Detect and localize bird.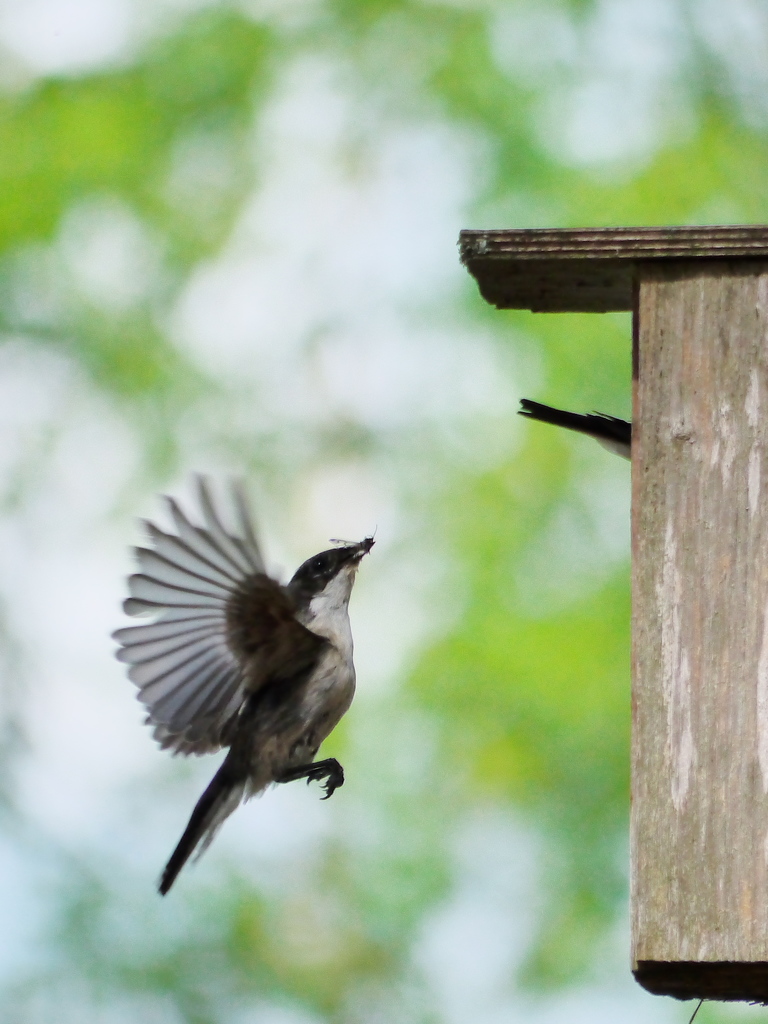
Localized at {"left": 88, "top": 465, "right": 385, "bottom": 904}.
